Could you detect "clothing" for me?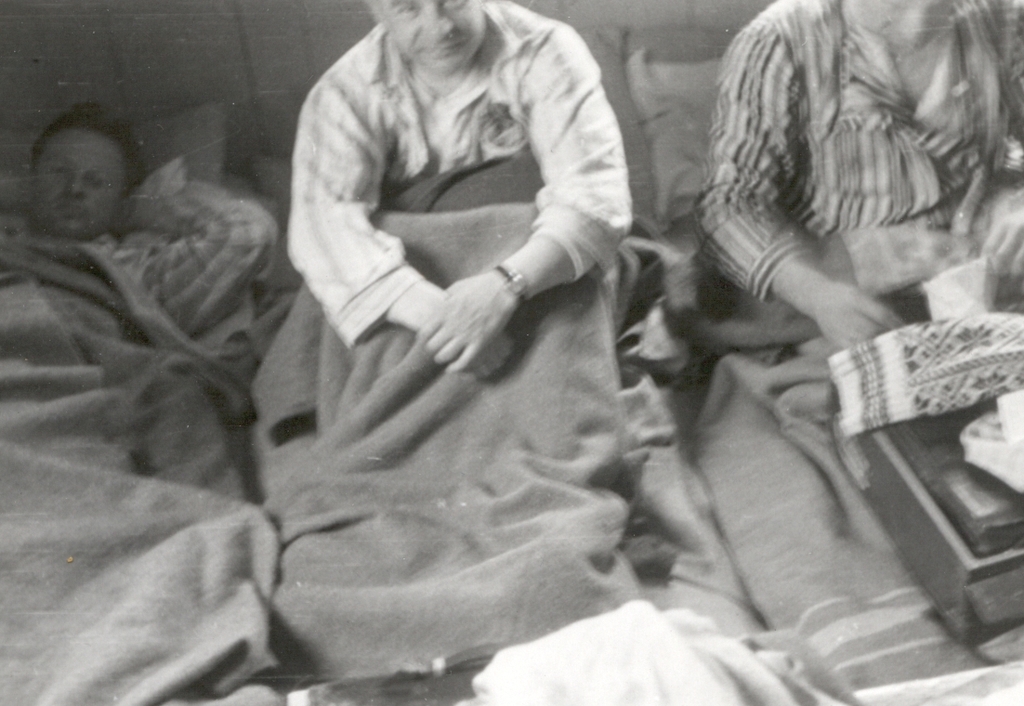
Detection result: (left=0, top=90, right=328, bottom=705).
